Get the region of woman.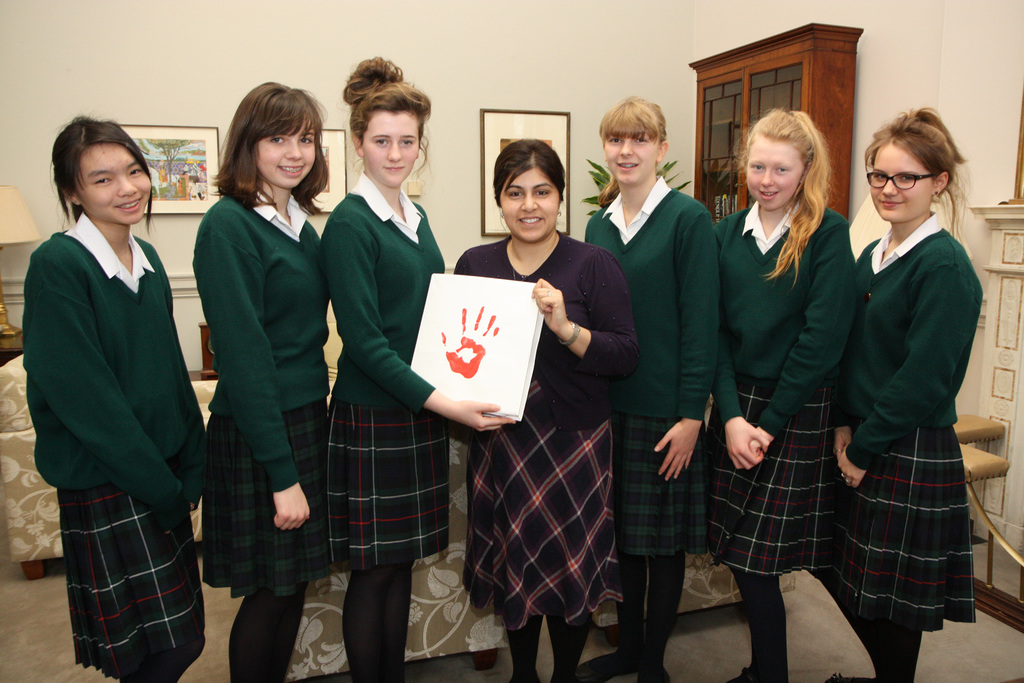
(left=712, top=108, right=867, bottom=682).
